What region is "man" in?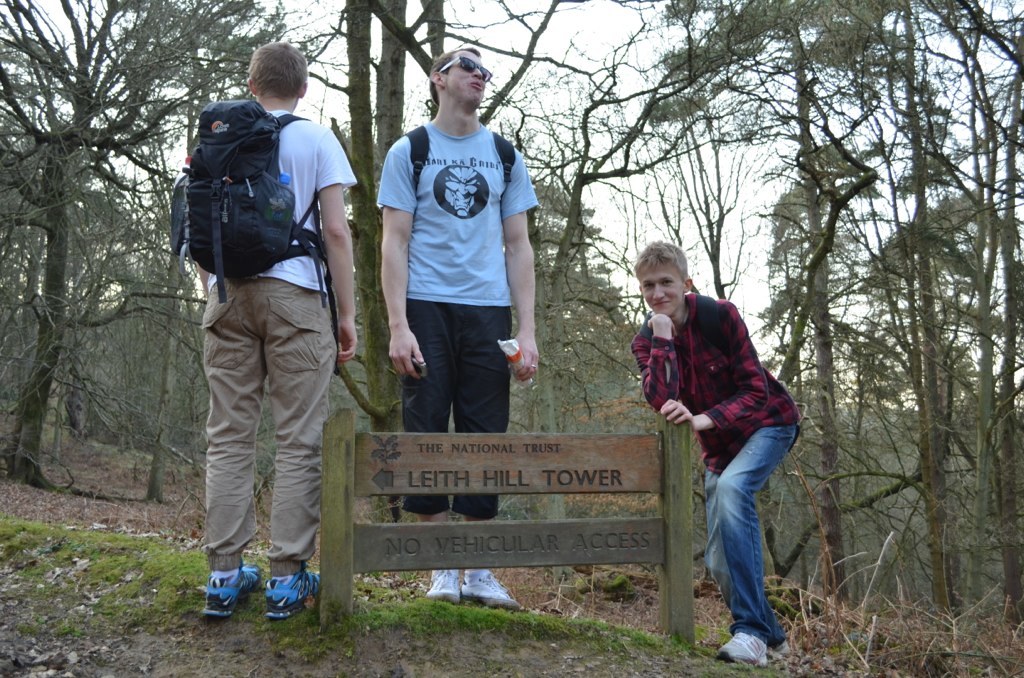
rect(646, 246, 819, 657).
